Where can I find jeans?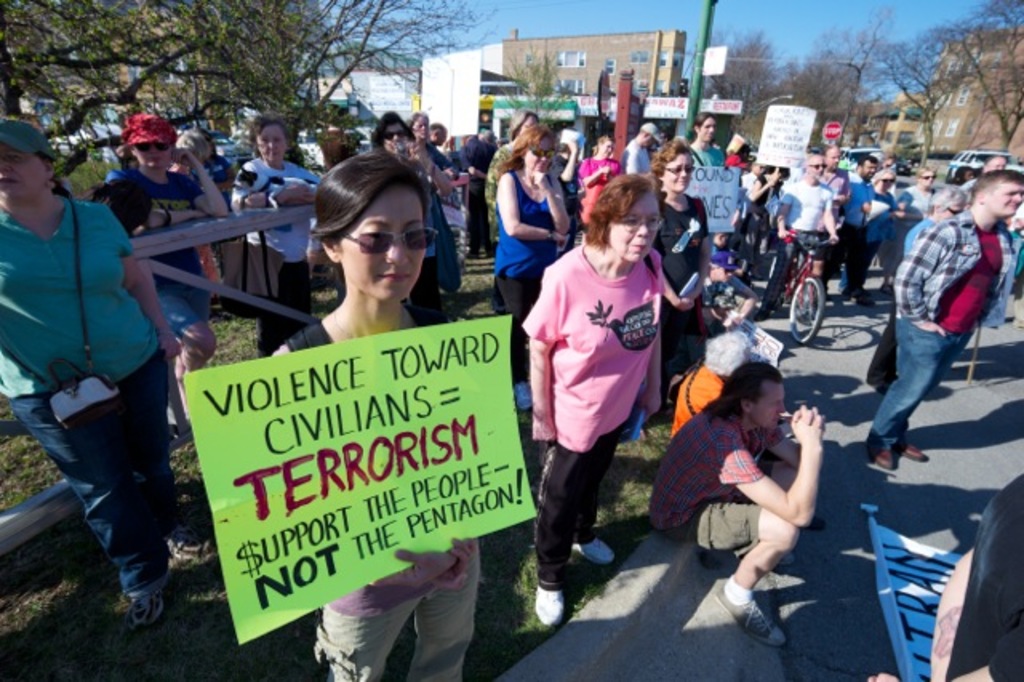
You can find it at crop(882, 333, 970, 466).
